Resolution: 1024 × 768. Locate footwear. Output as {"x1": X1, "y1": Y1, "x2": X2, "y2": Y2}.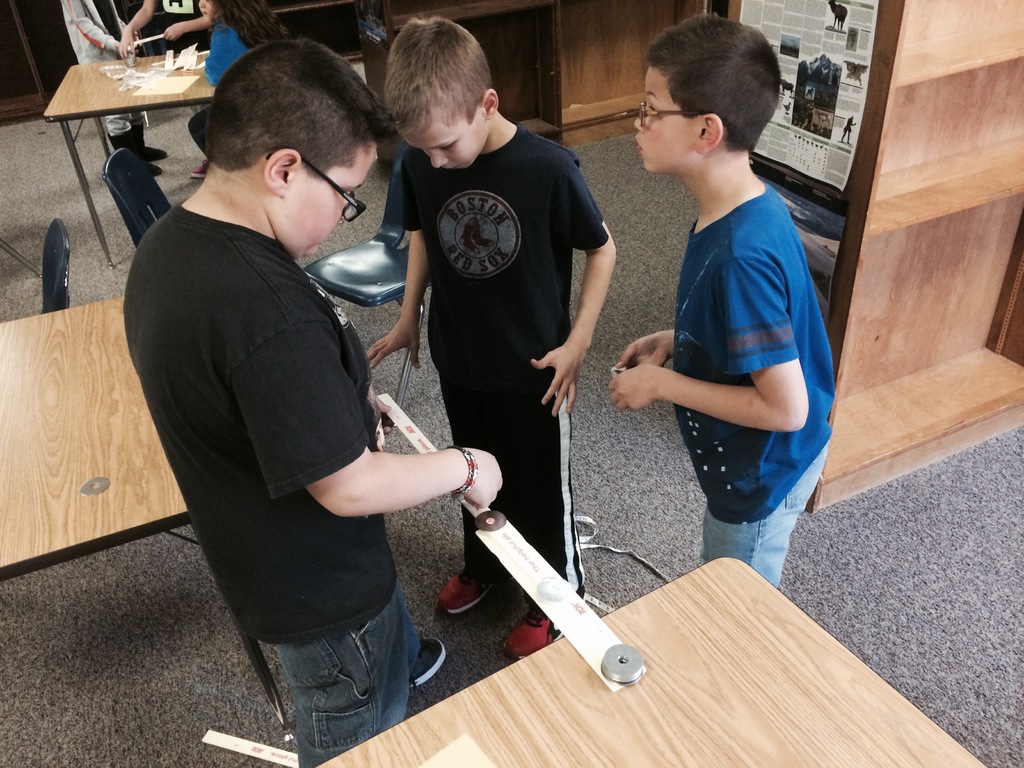
{"x1": 505, "y1": 593, "x2": 557, "y2": 662}.
